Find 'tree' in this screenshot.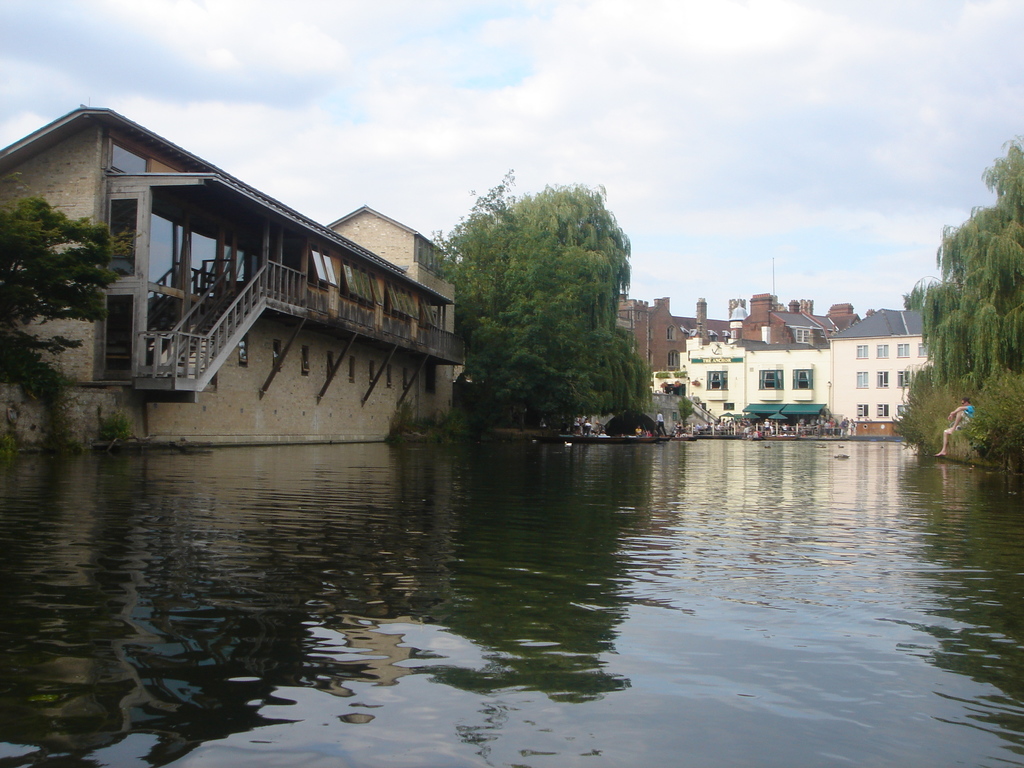
The bounding box for 'tree' is BBox(892, 138, 1023, 388).
